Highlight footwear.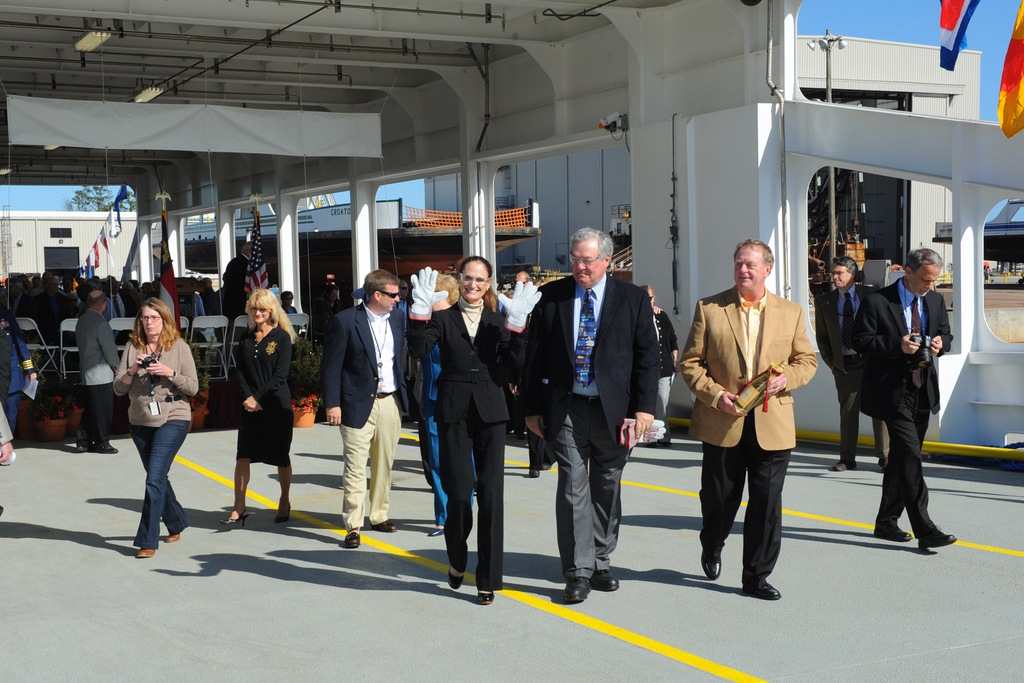
Highlighted region: bbox=(344, 528, 360, 550).
